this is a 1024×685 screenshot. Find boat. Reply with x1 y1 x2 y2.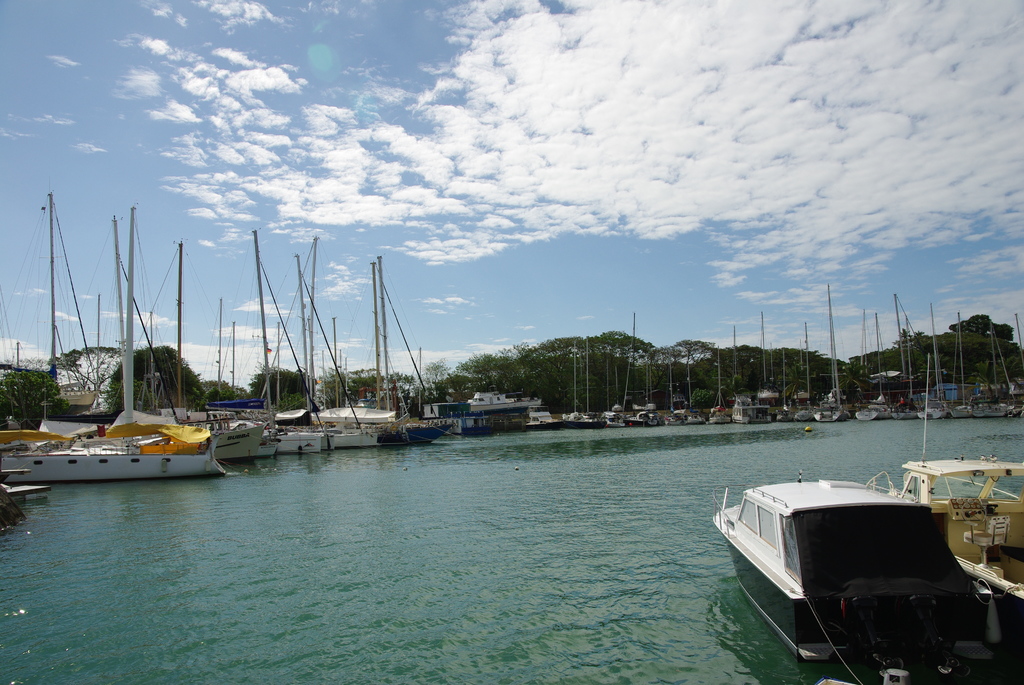
468 390 545 414.
